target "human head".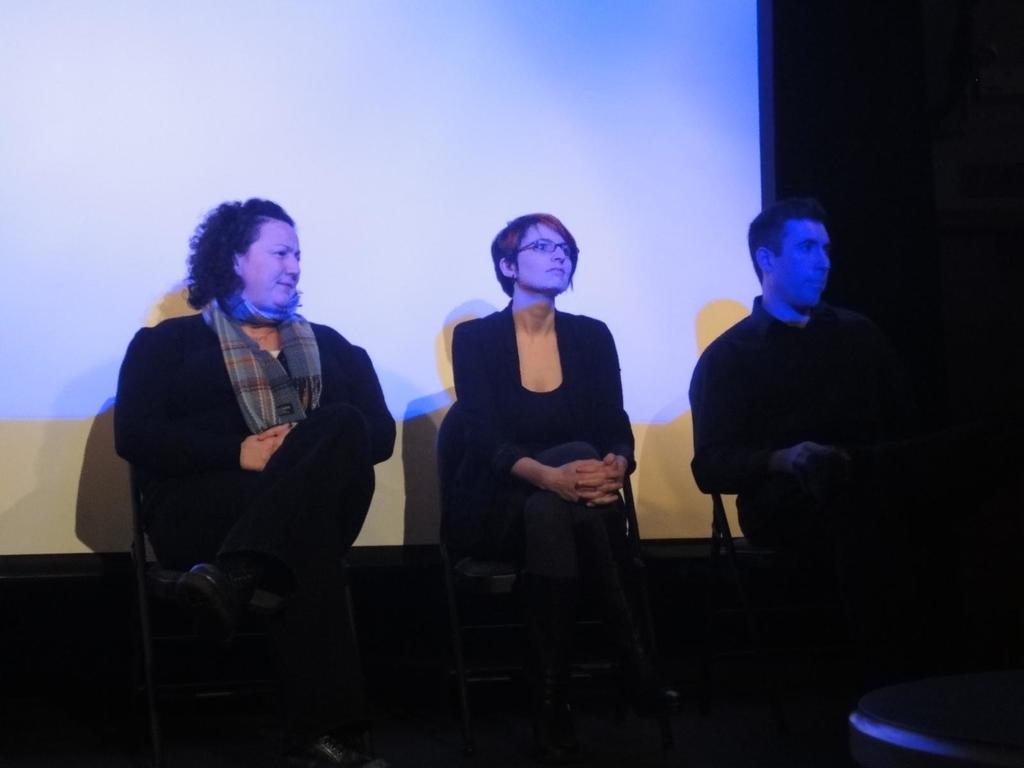
Target region: (left=480, top=212, right=591, bottom=308).
